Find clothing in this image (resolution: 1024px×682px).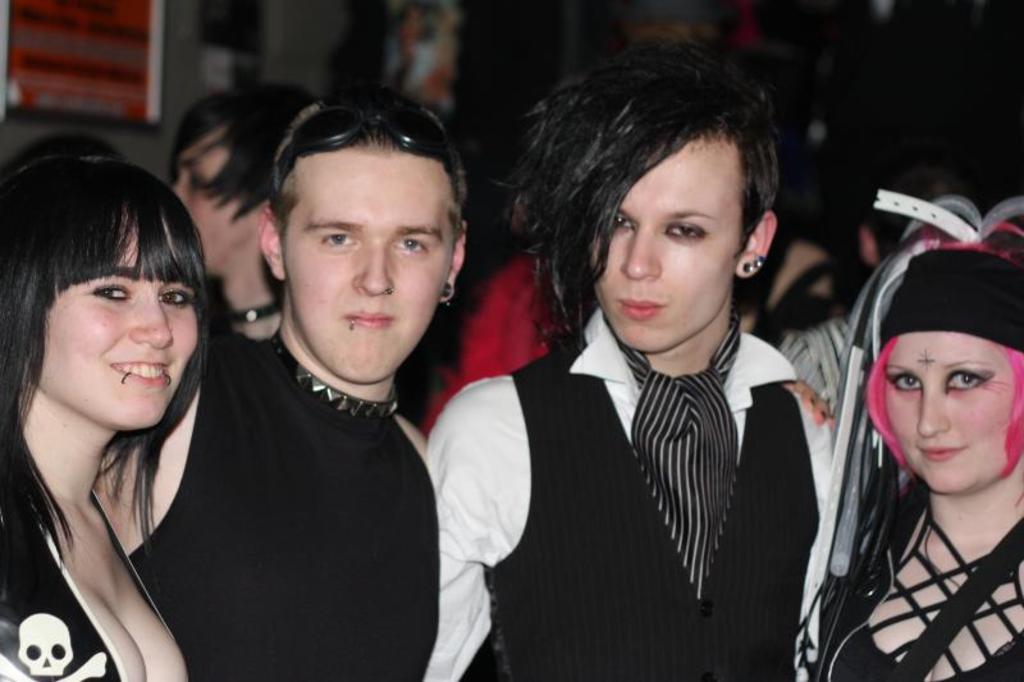
x1=805, y1=477, x2=1023, y2=681.
